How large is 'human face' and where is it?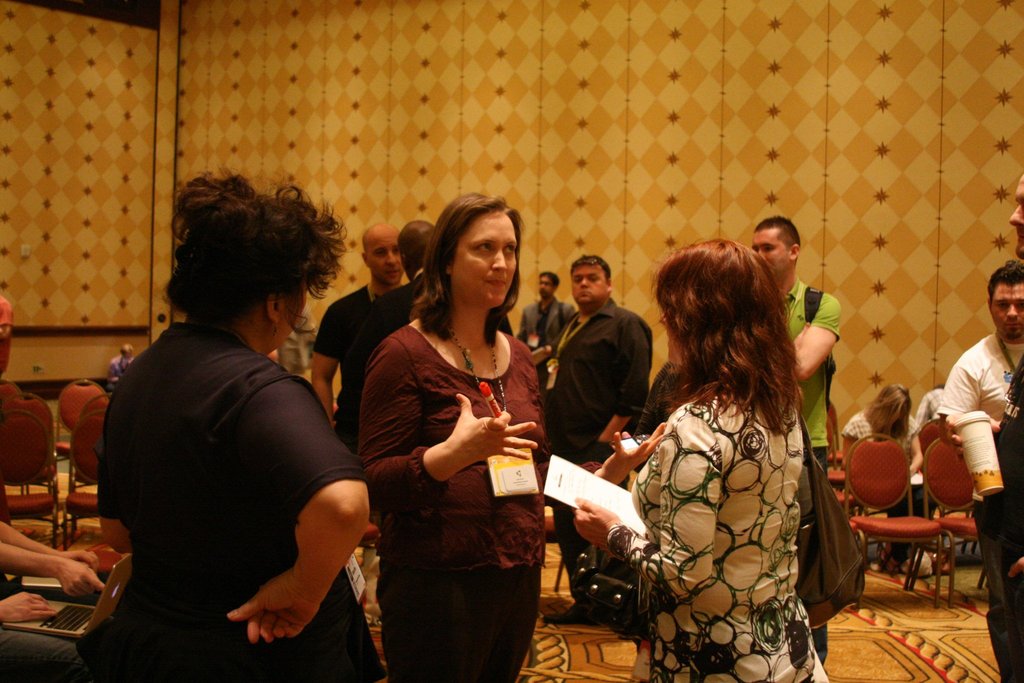
Bounding box: [995,286,1023,337].
